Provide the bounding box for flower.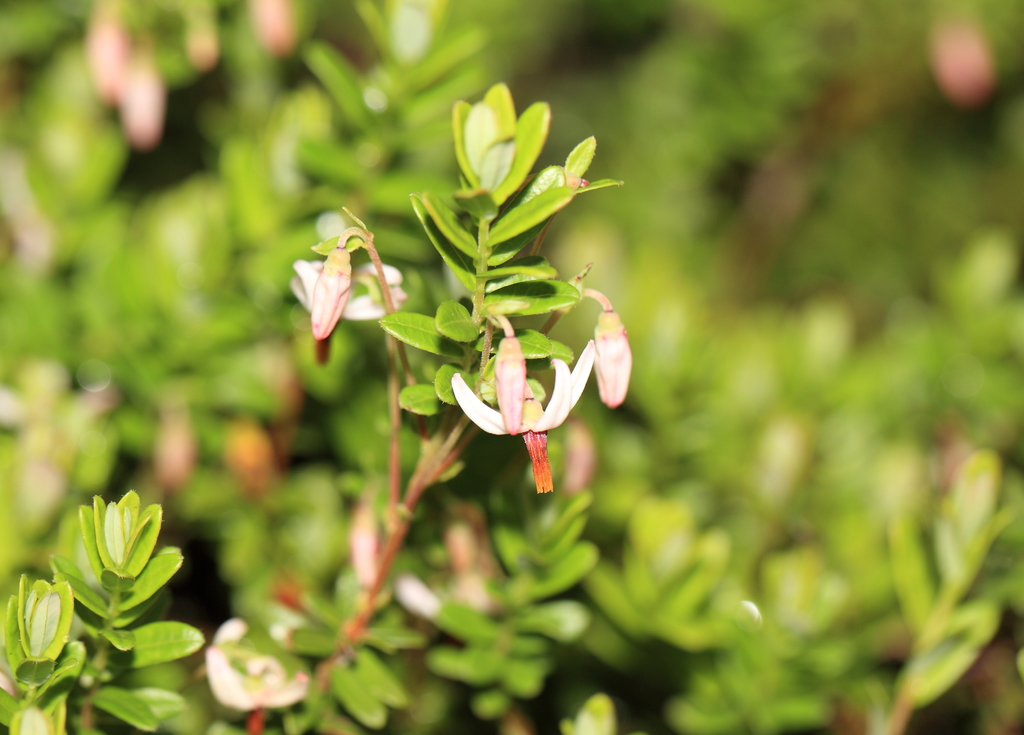
(452,337,587,498).
